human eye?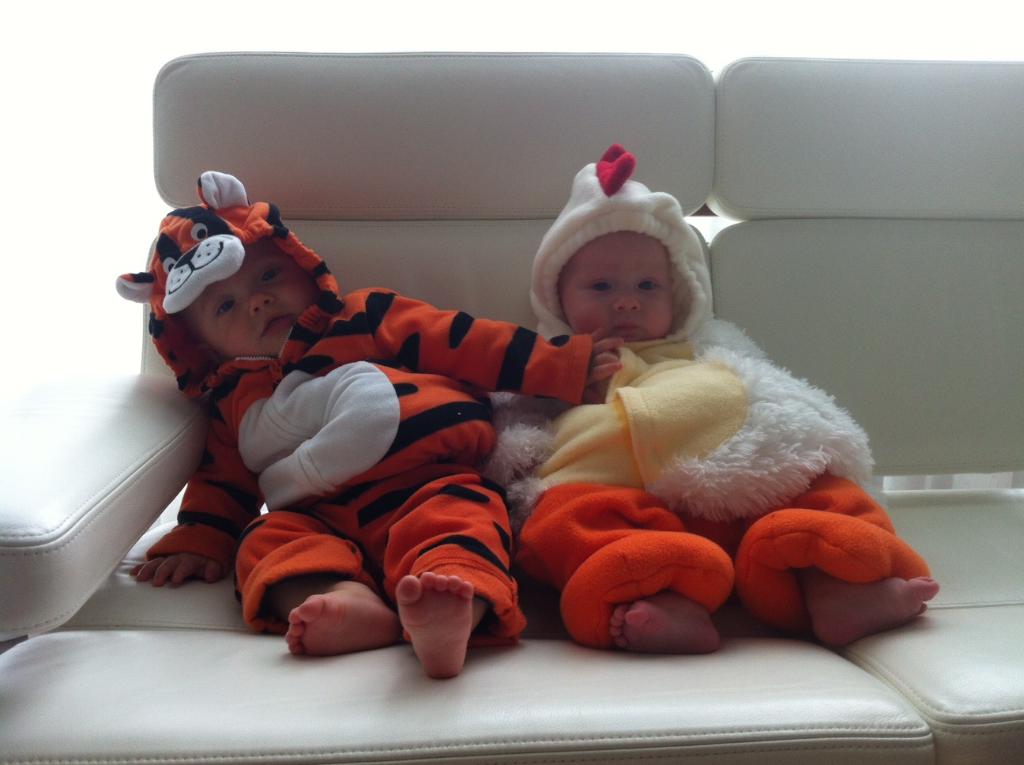
(259,262,285,280)
